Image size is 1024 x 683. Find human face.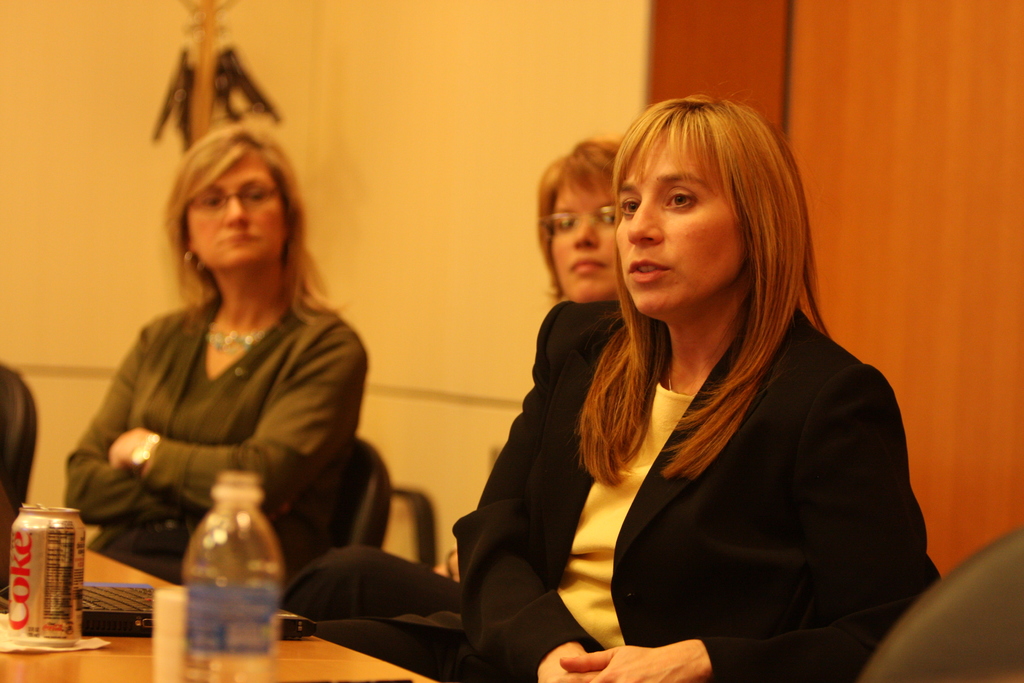
x1=549 y1=179 x2=622 y2=302.
